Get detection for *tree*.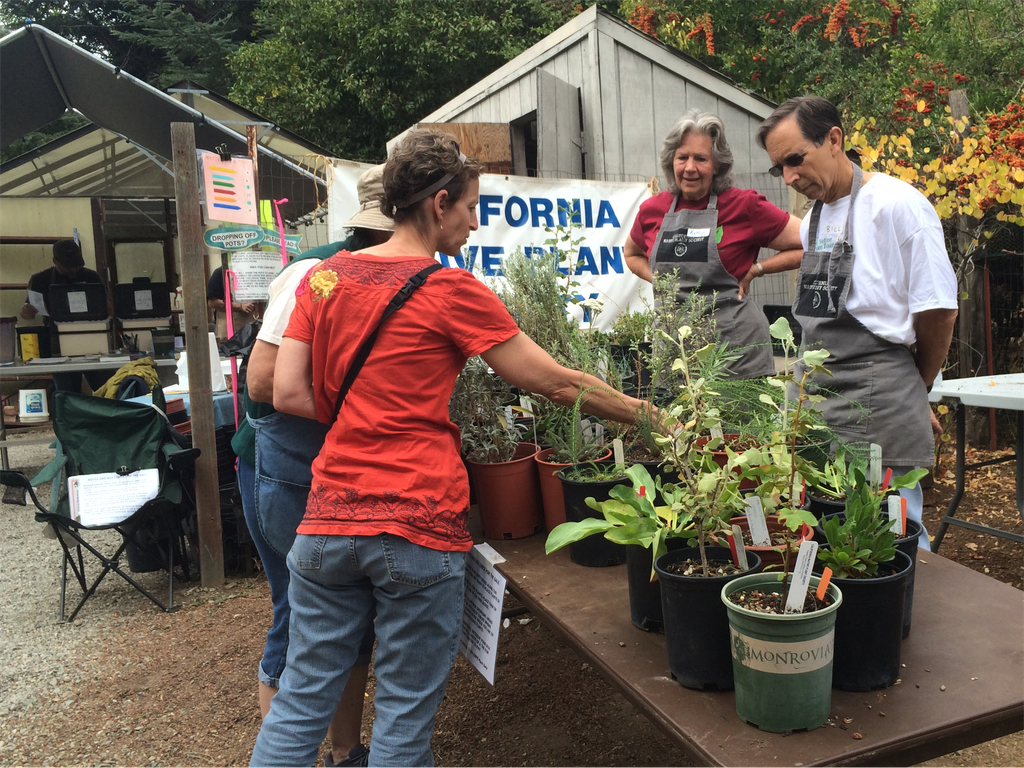
Detection: bbox=[87, 0, 262, 112].
